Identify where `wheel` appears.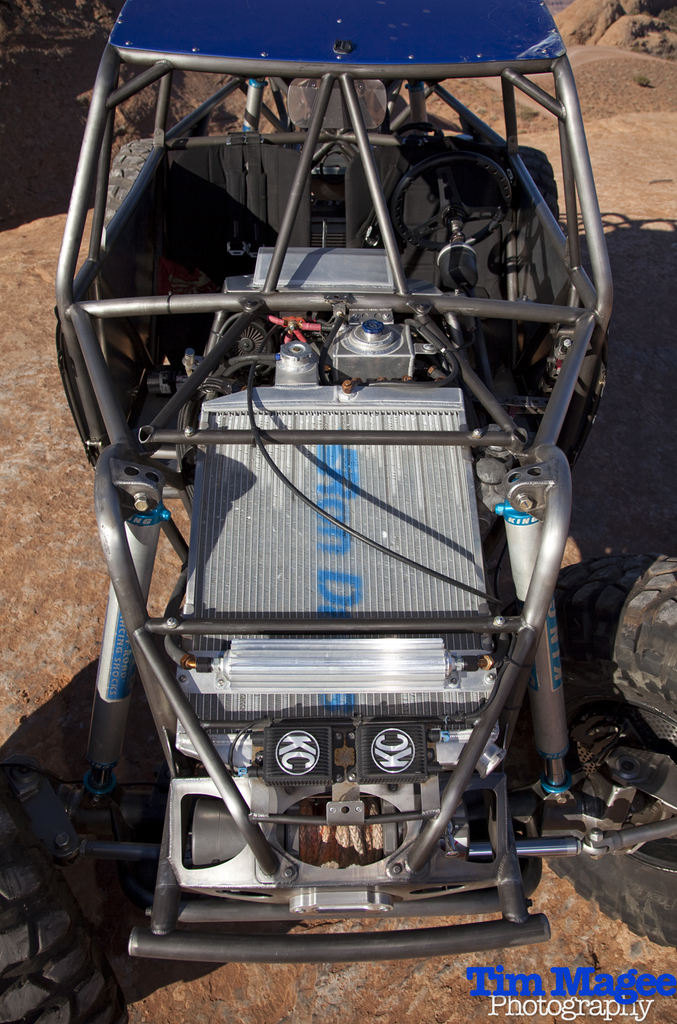
Appears at rect(391, 148, 514, 257).
